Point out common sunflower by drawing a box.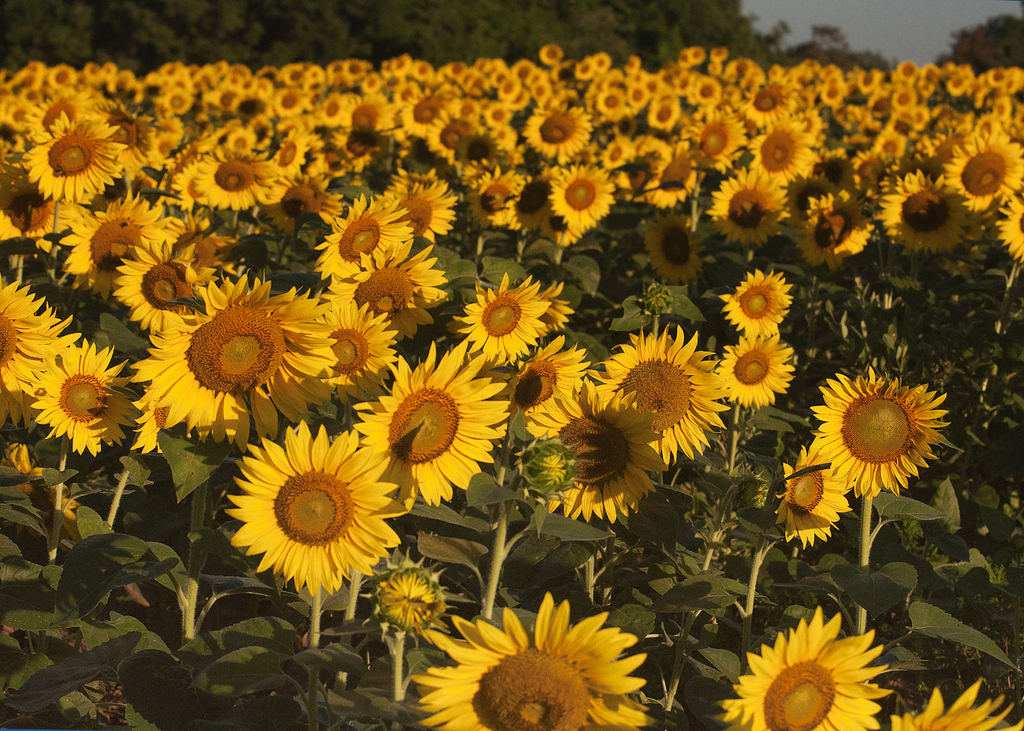
box=[814, 367, 948, 510].
